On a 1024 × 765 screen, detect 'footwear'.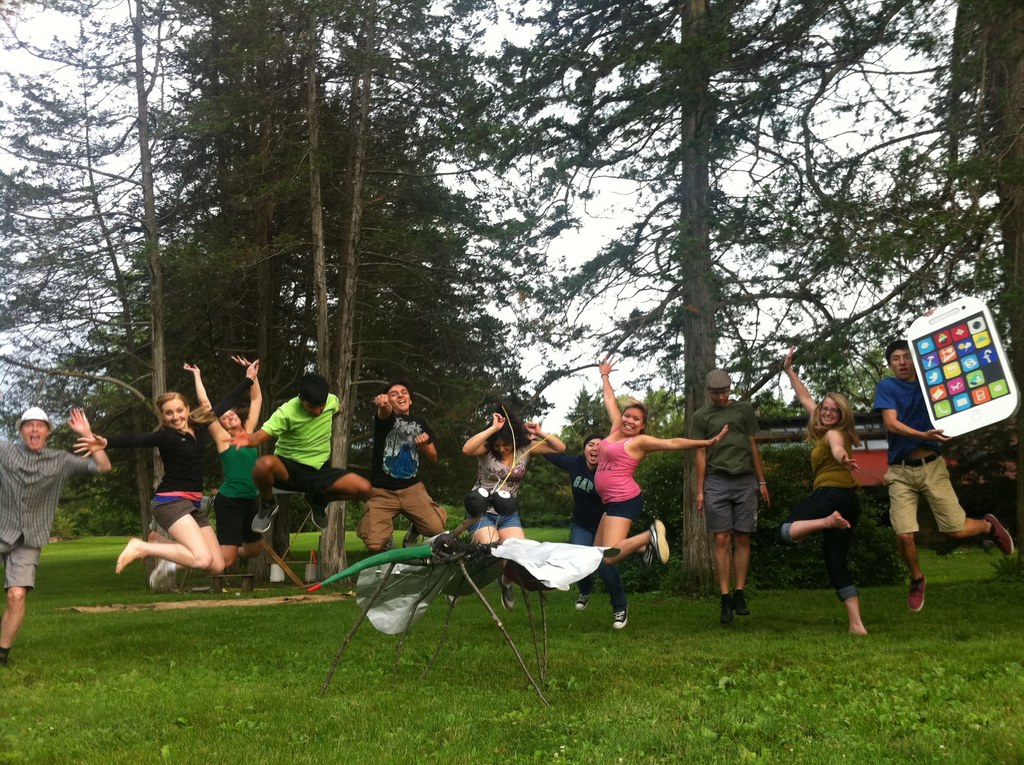
l=907, t=573, r=931, b=614.
